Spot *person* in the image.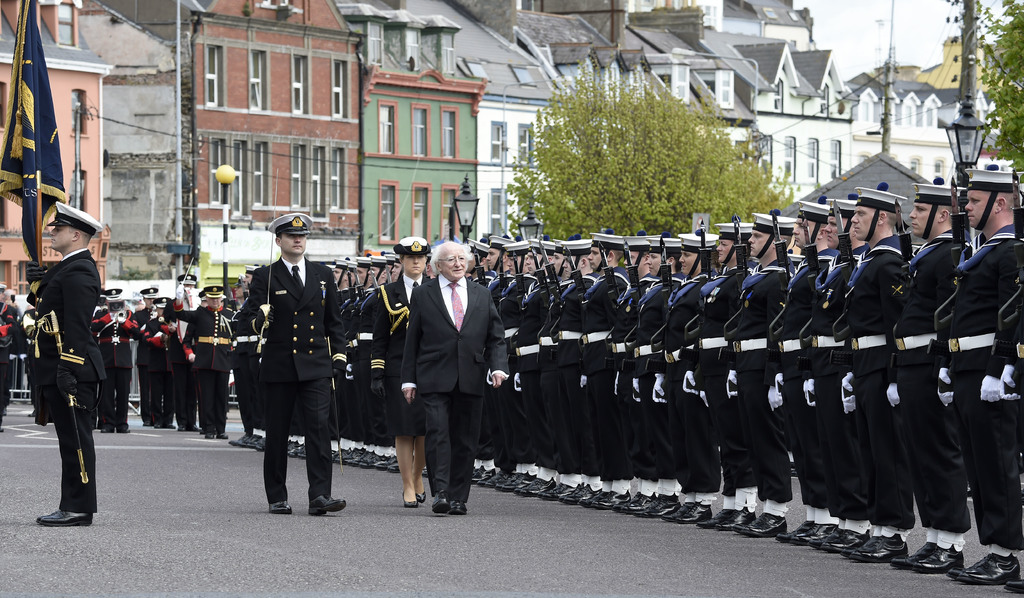
*person* found at Rect(374, 235, 429, 510).
